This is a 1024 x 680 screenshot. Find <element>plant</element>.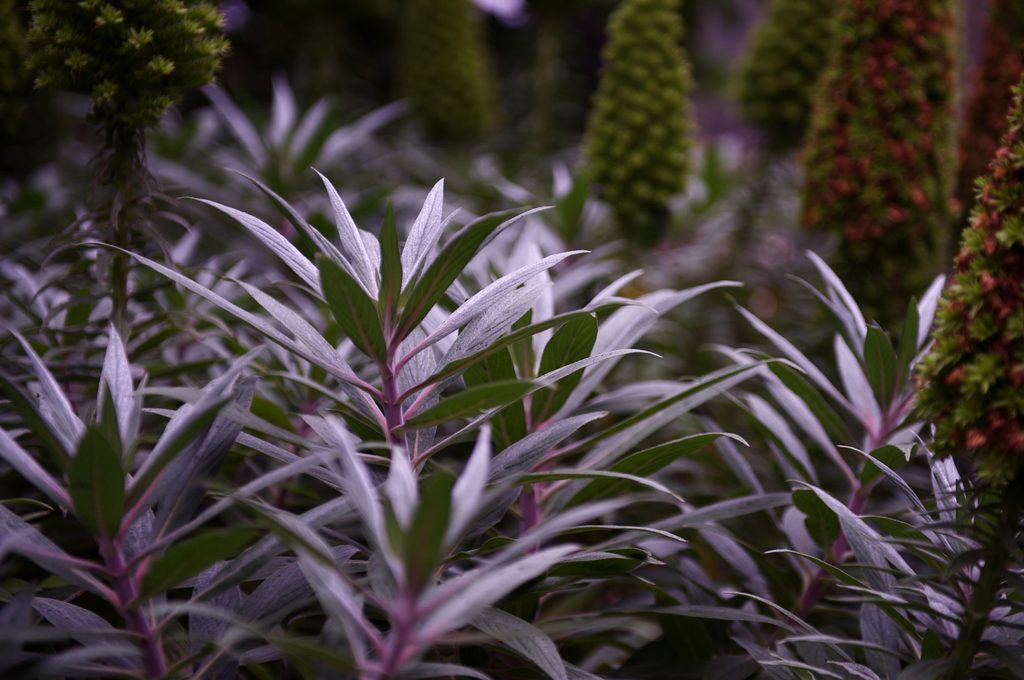
Bounding box: crop(20, 0, 259, 350).
